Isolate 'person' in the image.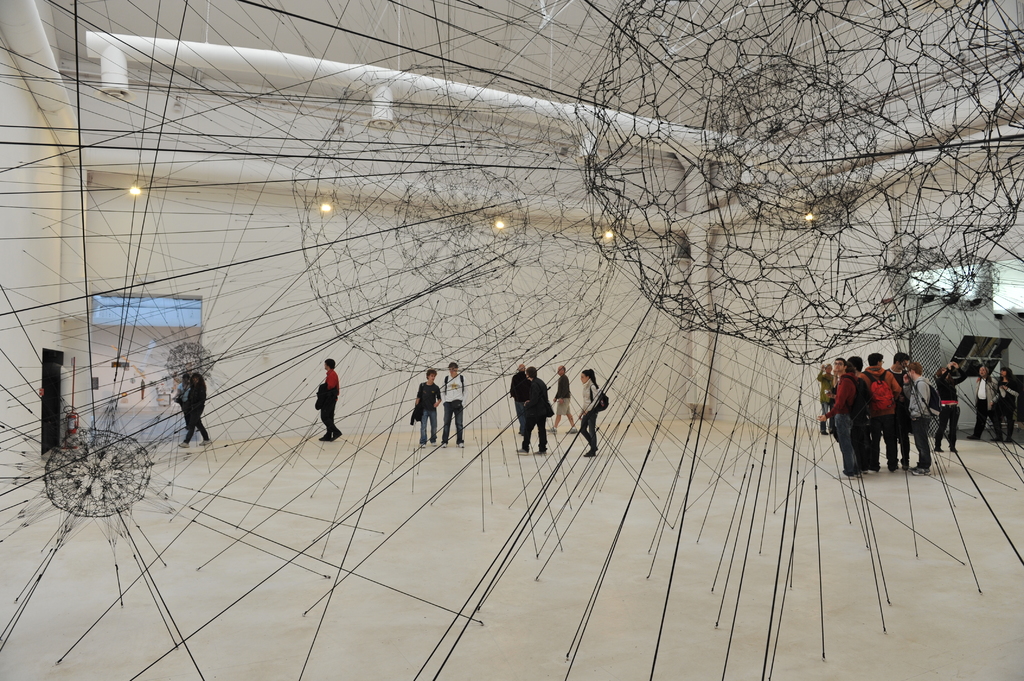
Isolated region: box=[886, 354, 912, 472].
